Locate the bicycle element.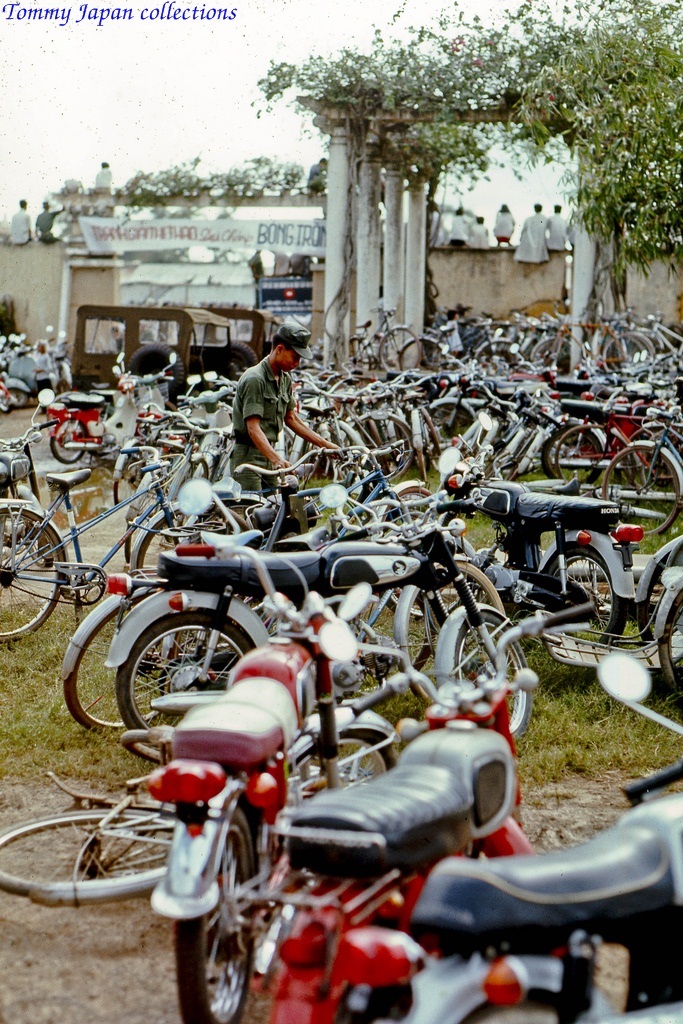
Element bbox: (472,313,546,381).
